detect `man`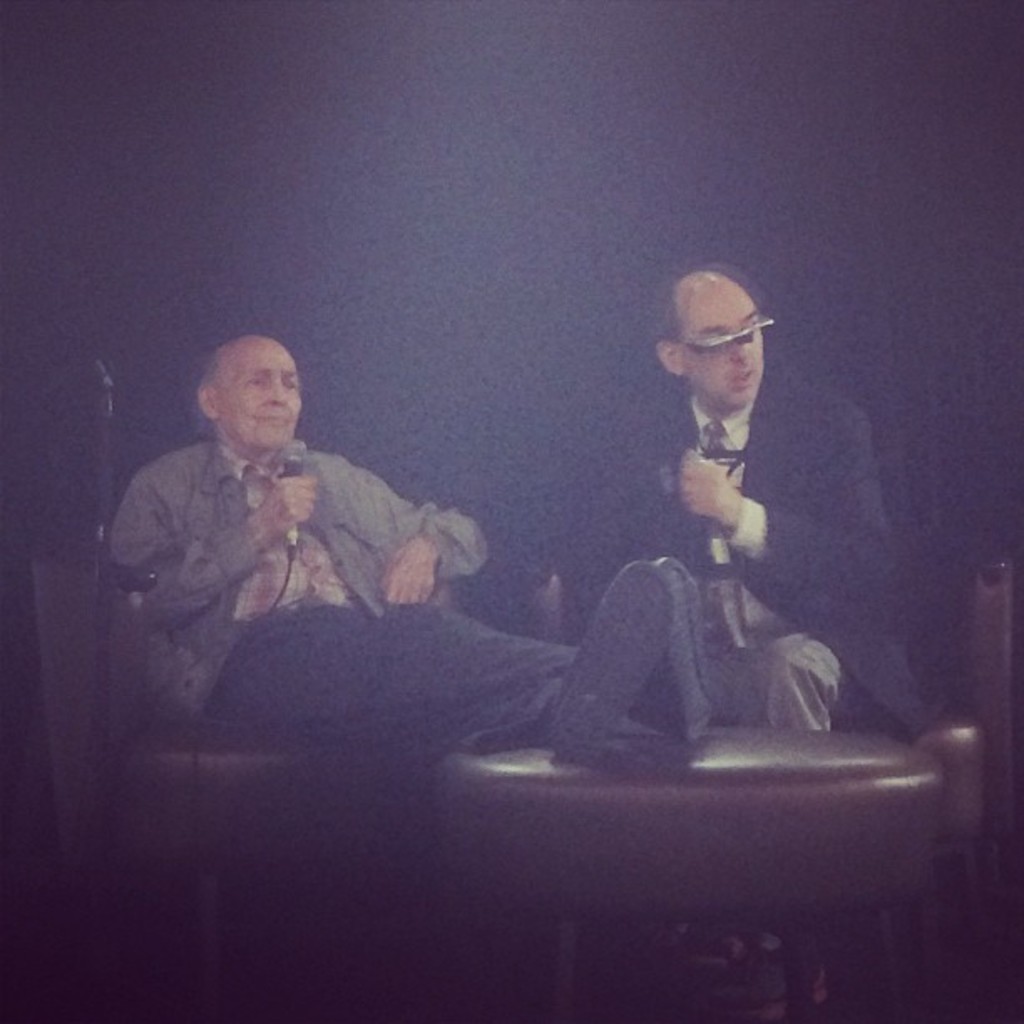
detection(99, 336, 714, 763)
